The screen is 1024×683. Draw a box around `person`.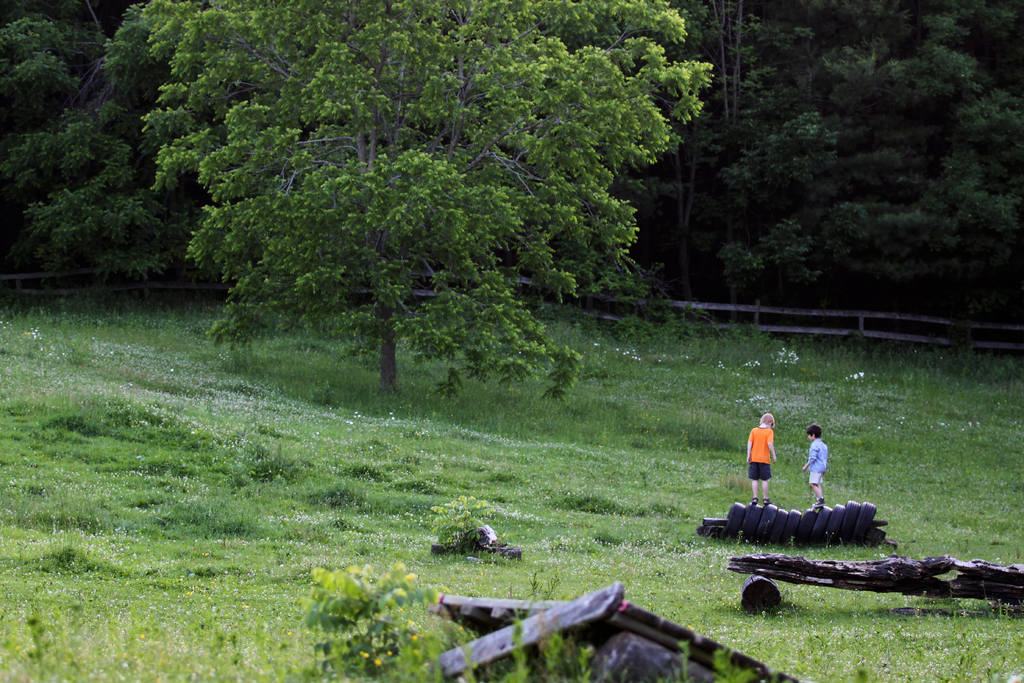
{"left": 803, "top": 420, "right": 829, "bottom": 508}.
